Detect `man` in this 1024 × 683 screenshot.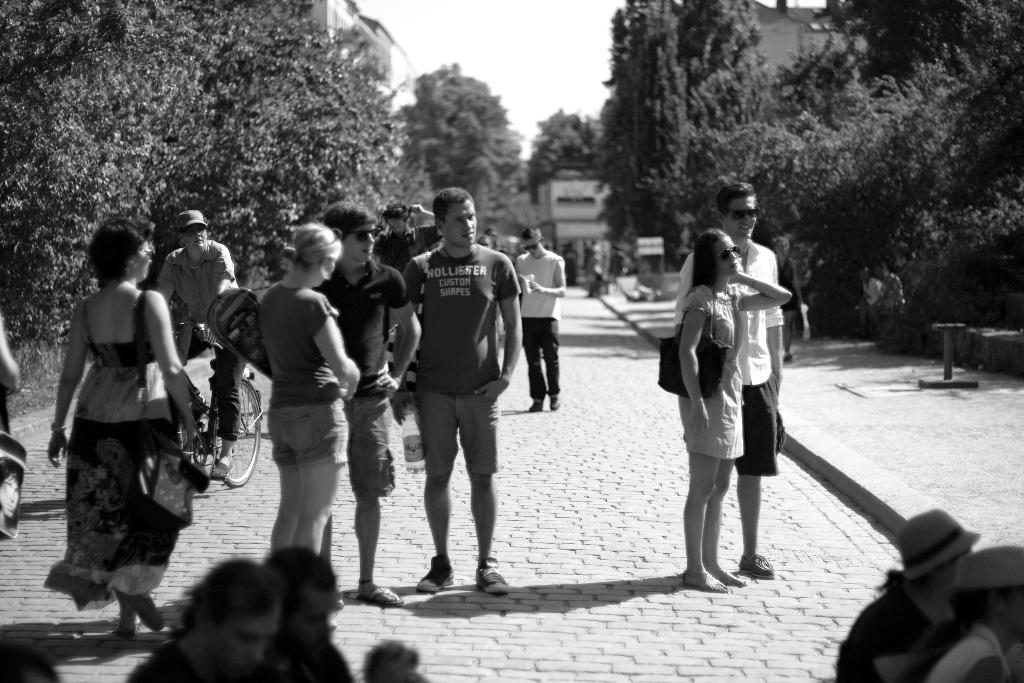
Detection: bbox=(392, 183, 525, 598).
